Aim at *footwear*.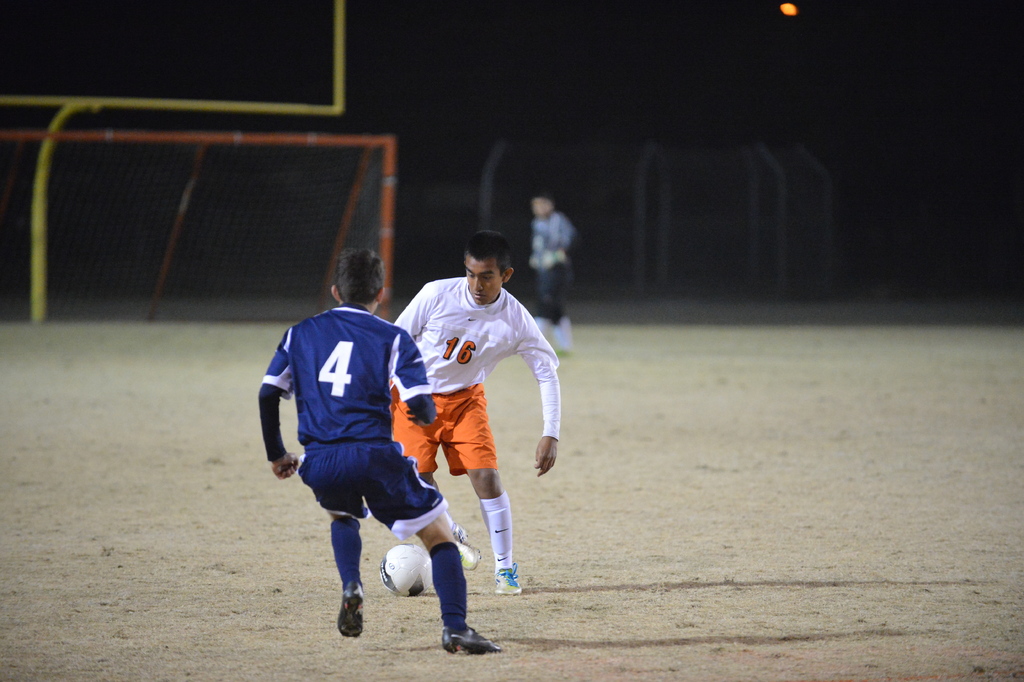
Aimed at l=454, t=525, r=479, b=571.
